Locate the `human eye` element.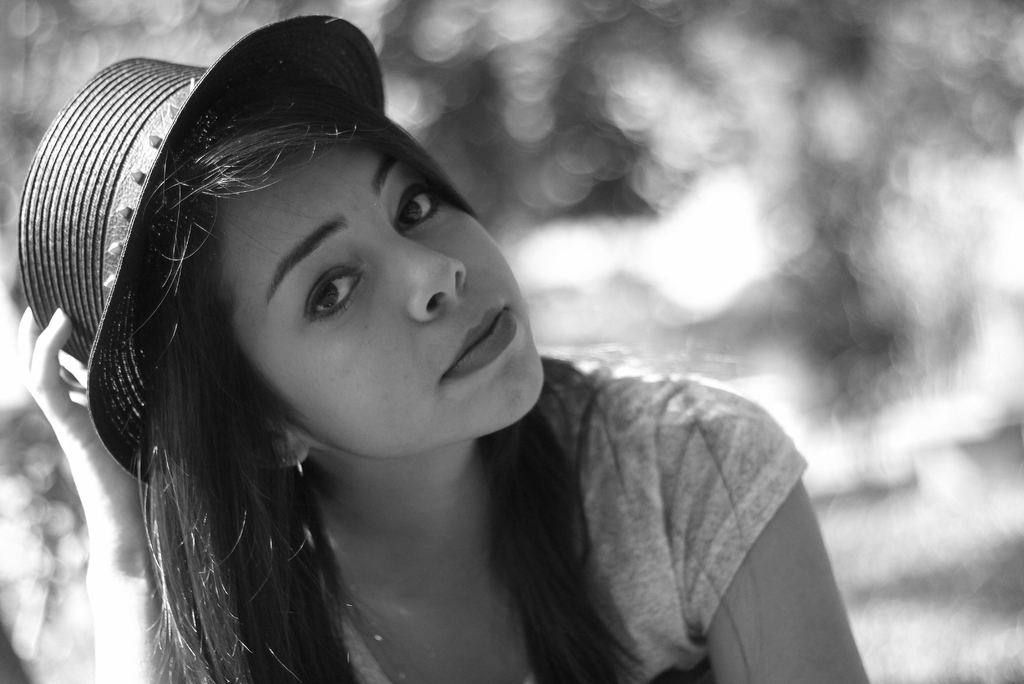
Element bbox: l=303, t=266, r=365, b=318.
